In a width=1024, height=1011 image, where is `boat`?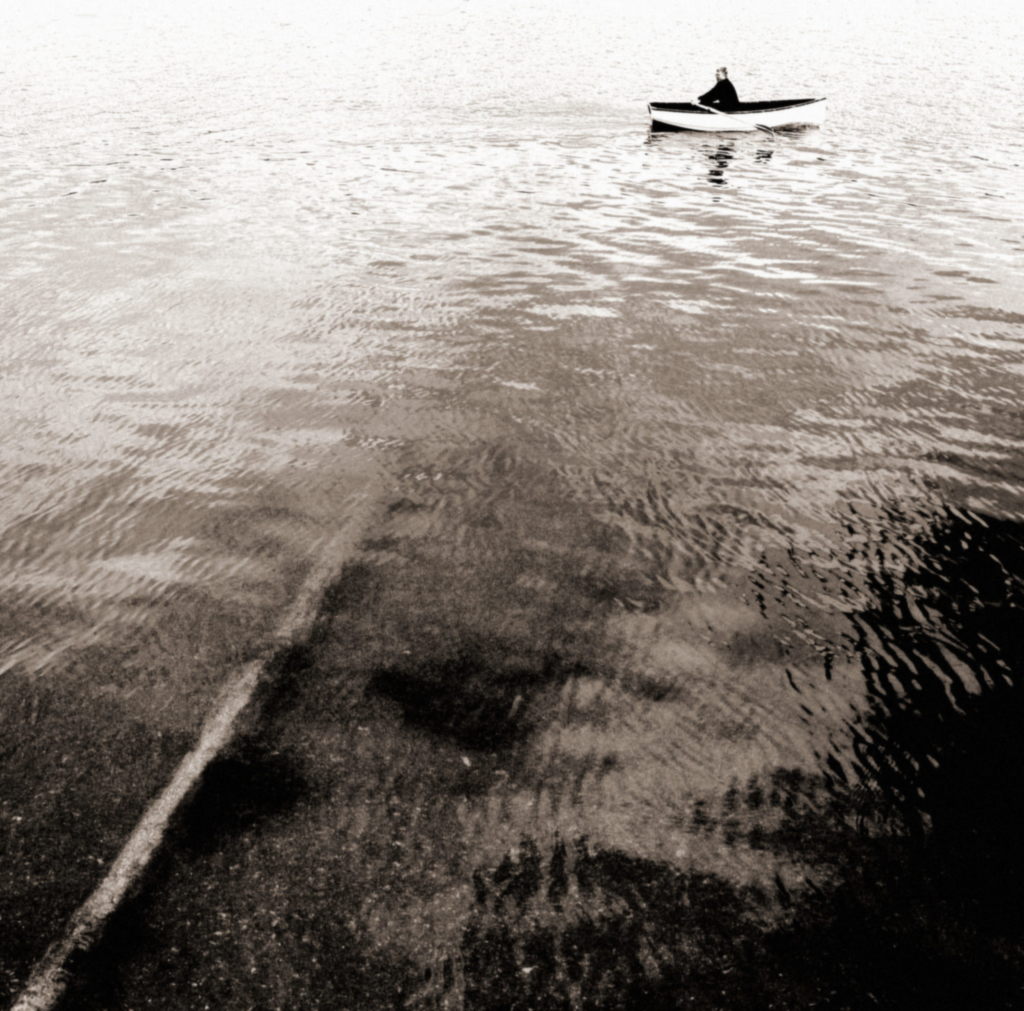
bbox=[643, 98, 828, 131].
